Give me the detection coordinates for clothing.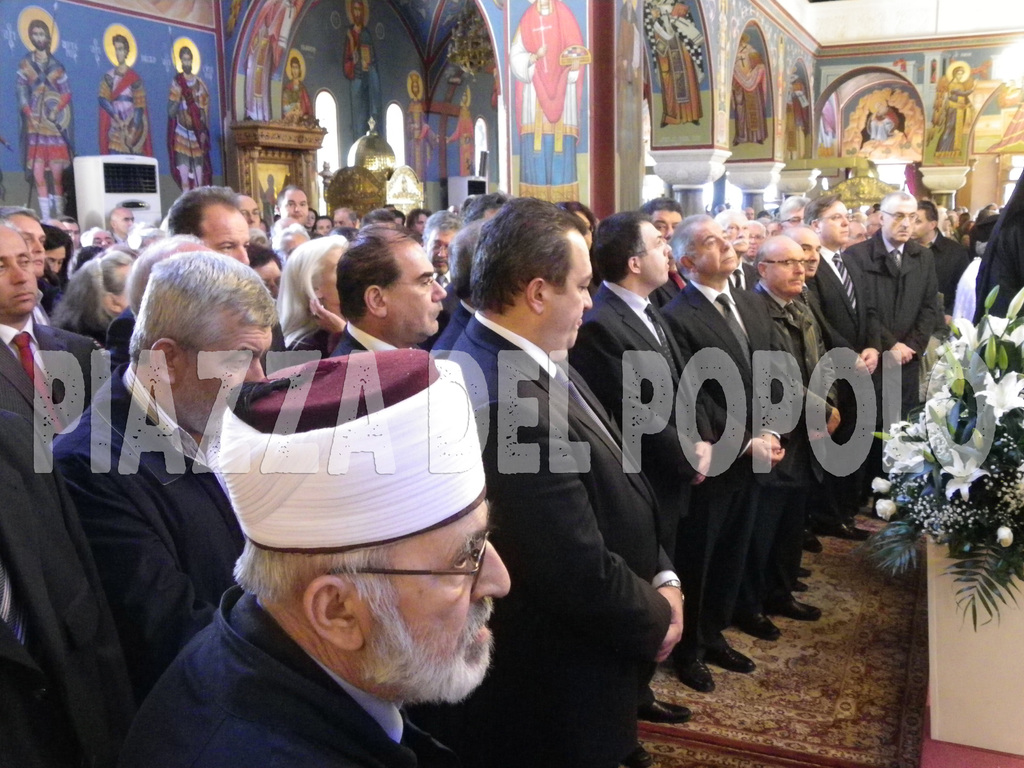
detection(925, 225, 970, 332).
